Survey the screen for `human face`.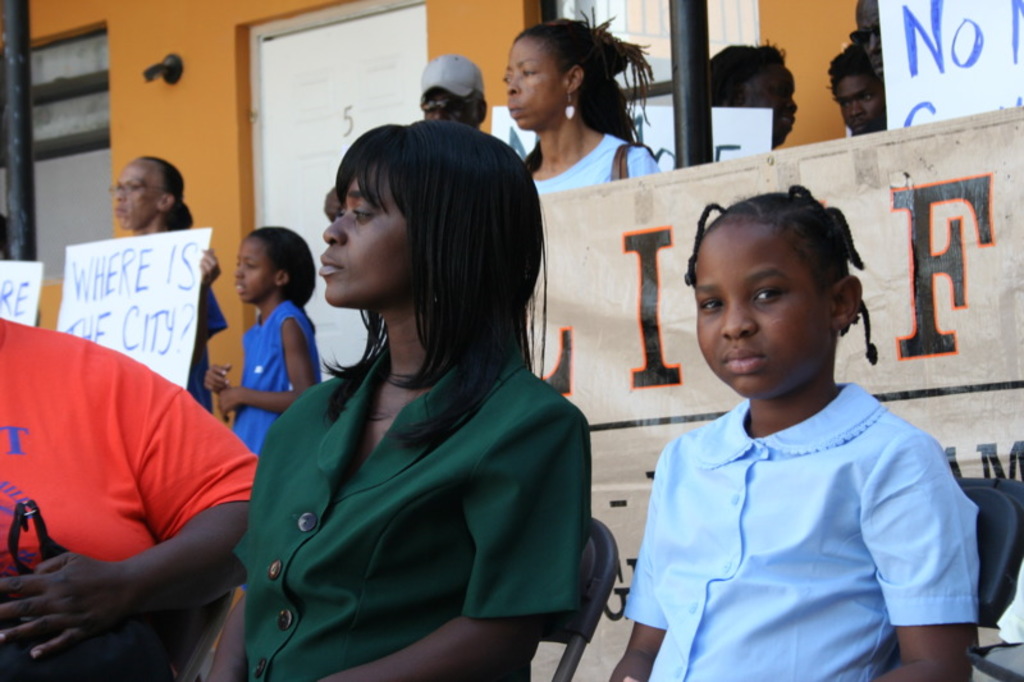
Survey found: pyautogui.locateOnScreen(837, 73, 884, 132).
